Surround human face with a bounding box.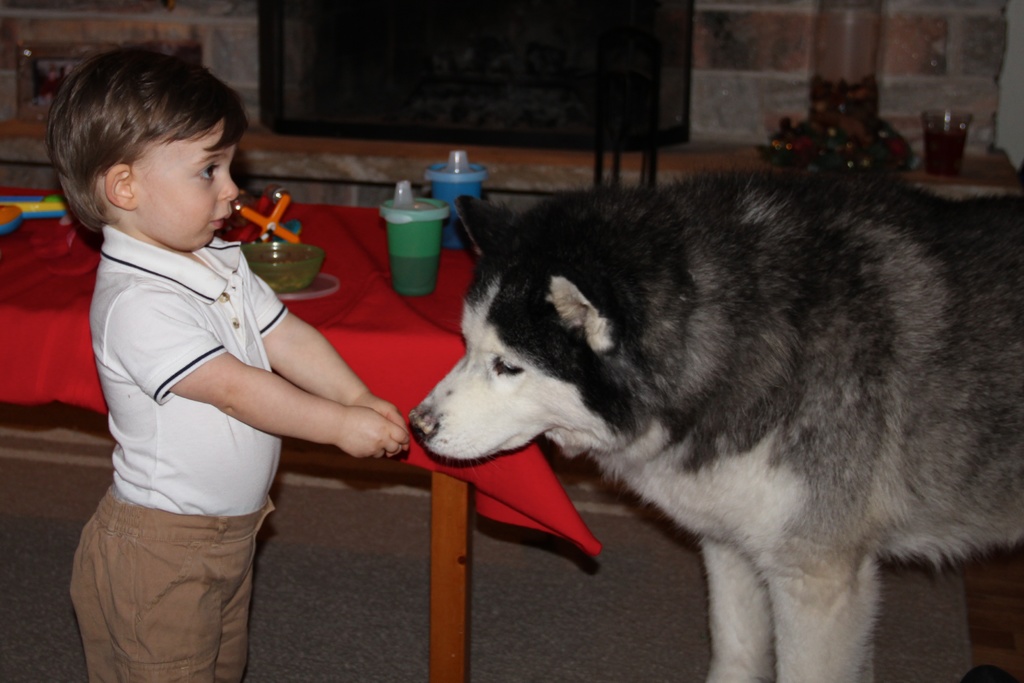
bbox=(130, 110, 244, 257).
